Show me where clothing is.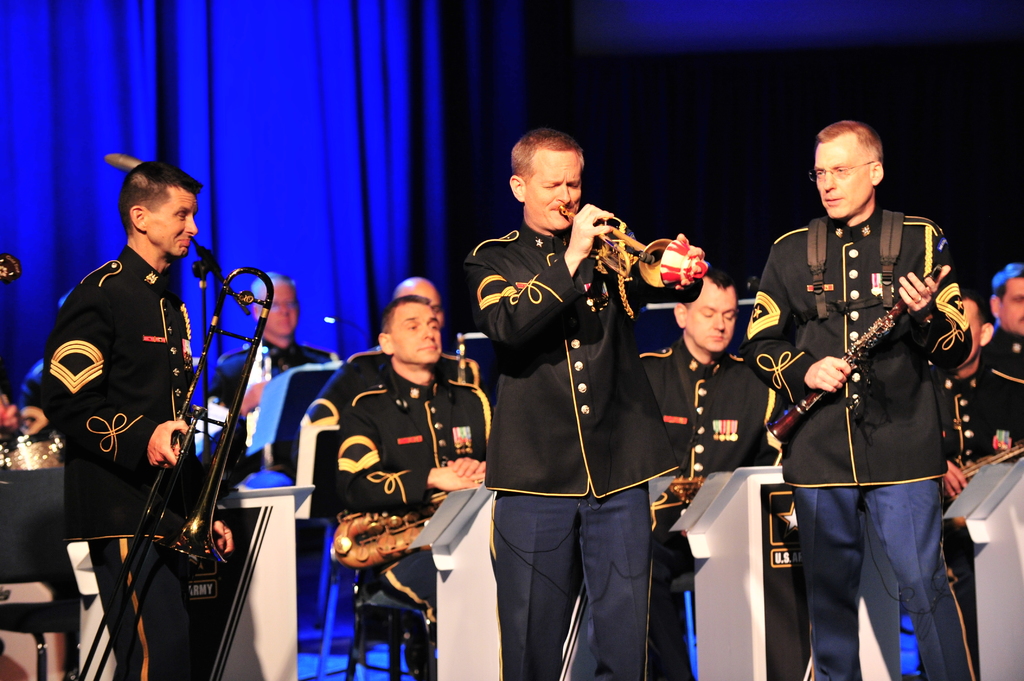
clothing is at bbox=[329, 335, 498, 680].
